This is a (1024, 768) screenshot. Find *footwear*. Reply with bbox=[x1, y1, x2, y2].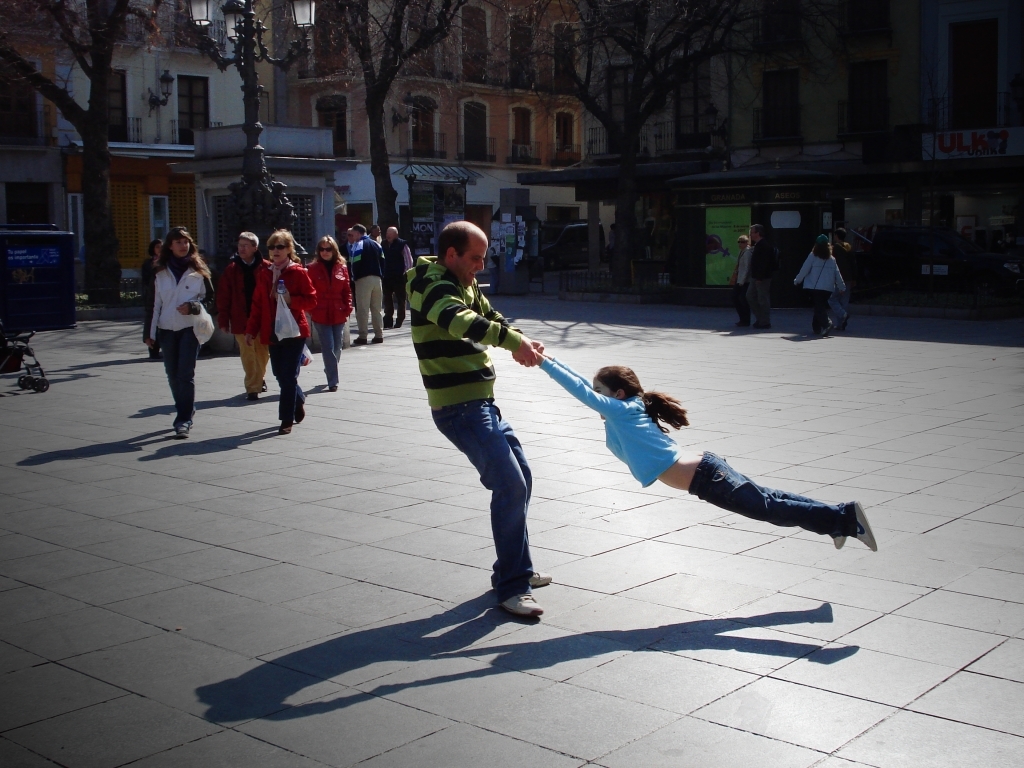
bbox=[473, 559, 549, 626].
